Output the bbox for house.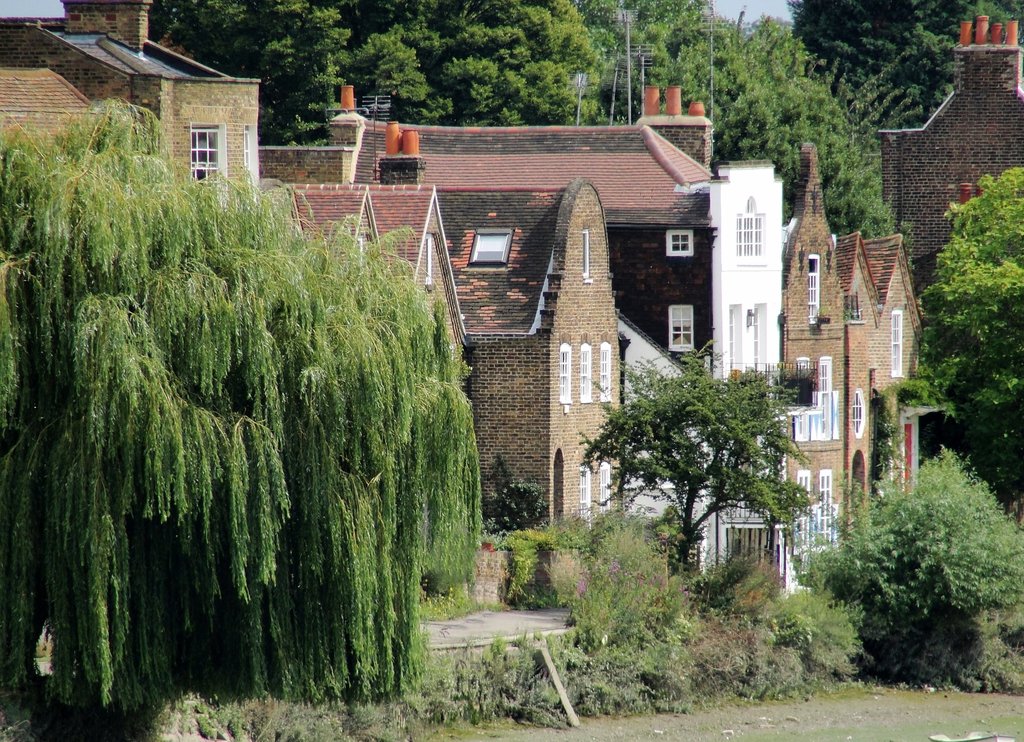
left=883, top=10, right=1023, bottom=288.
